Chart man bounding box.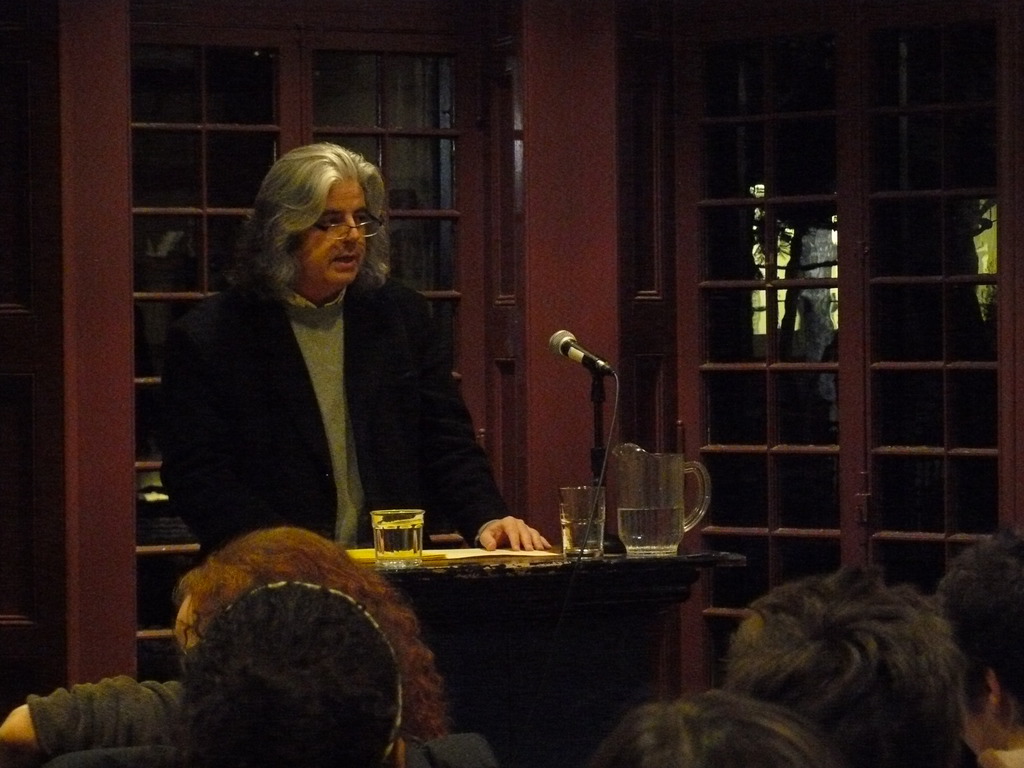
Charted: select_region(211, 165, 546, 590).
